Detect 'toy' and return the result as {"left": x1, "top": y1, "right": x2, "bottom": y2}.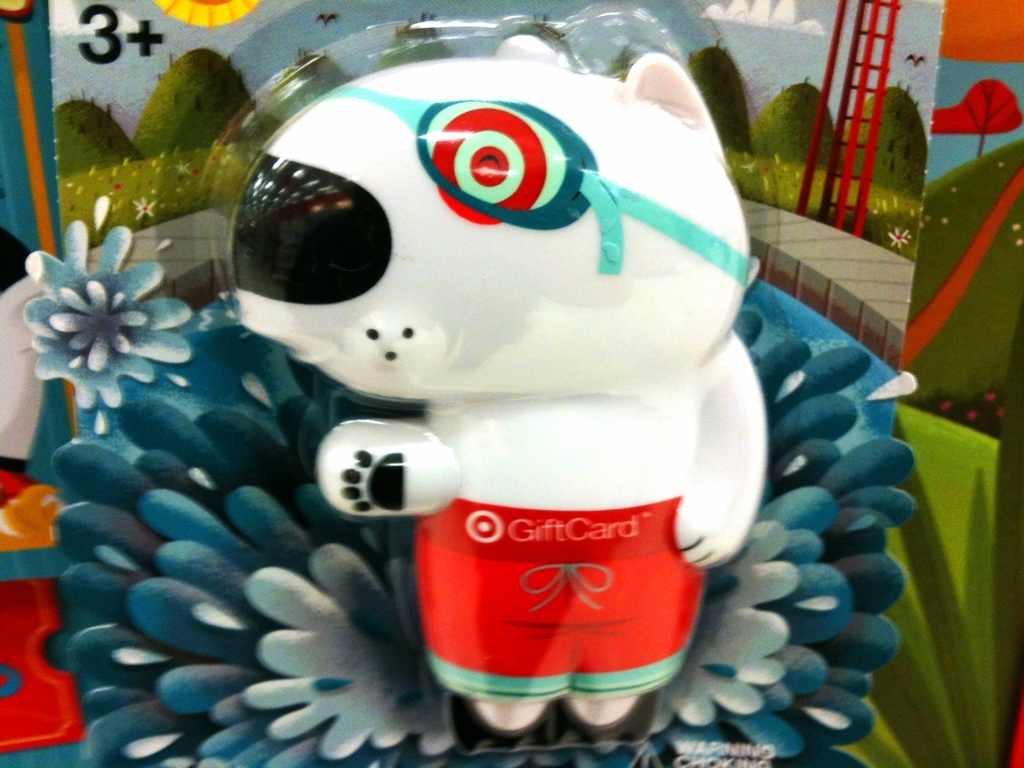
{"left": 116, "top": 49, "right": 858, "bottom": 733}.
